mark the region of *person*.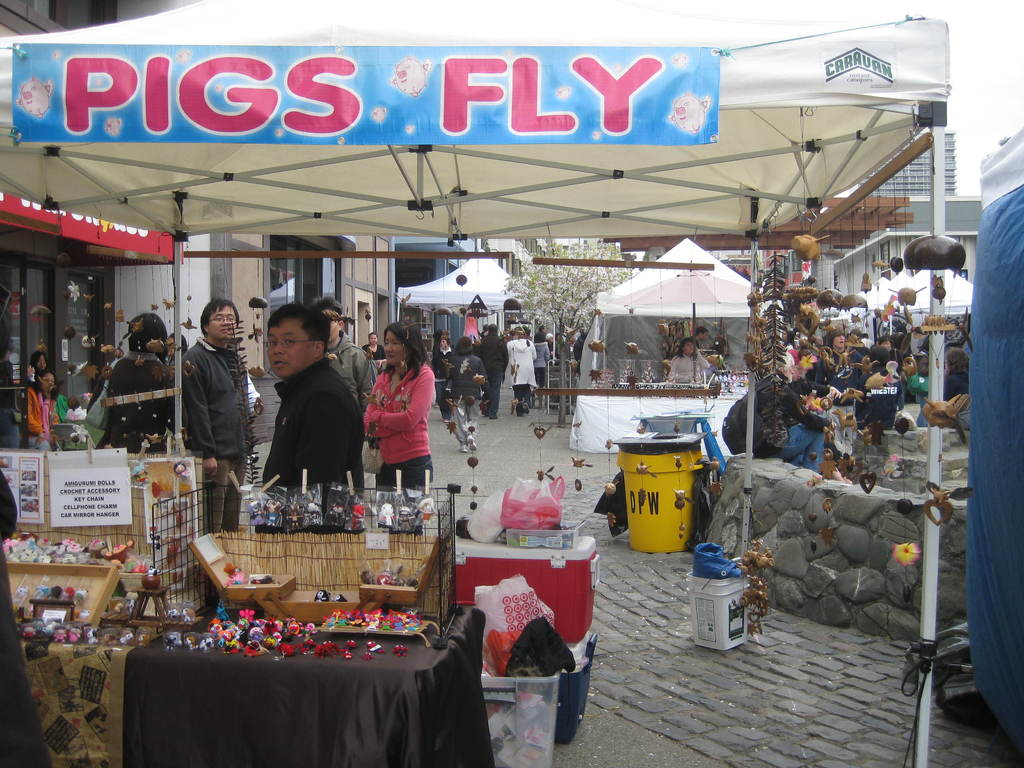
Region: (97, 304, 178, 450).
